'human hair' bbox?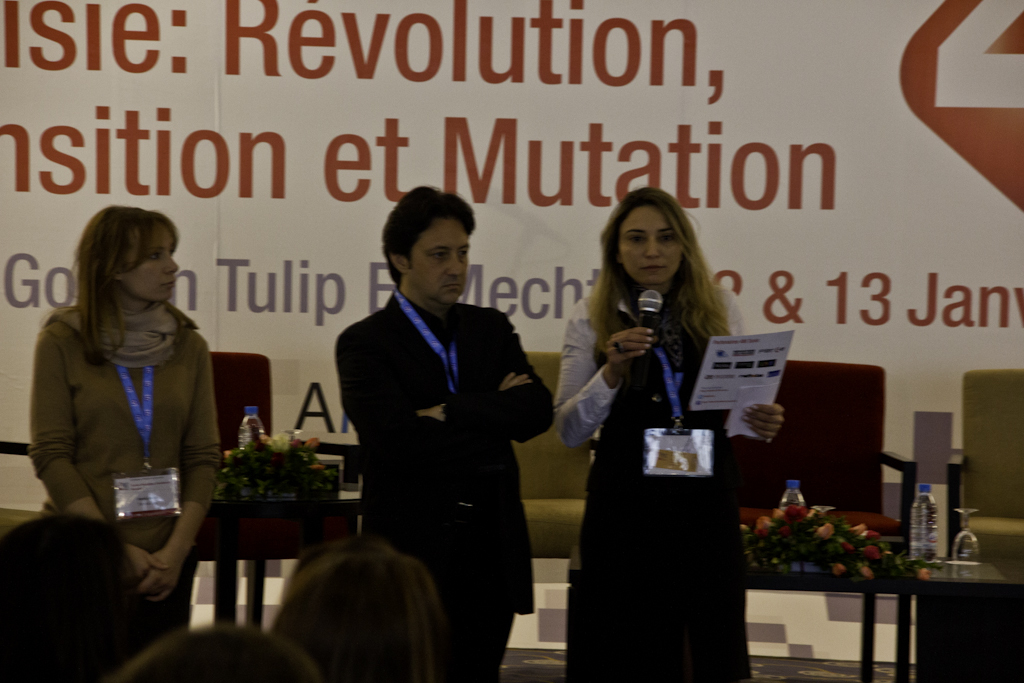
x1=382, y1=187, x2=476, y2=285
